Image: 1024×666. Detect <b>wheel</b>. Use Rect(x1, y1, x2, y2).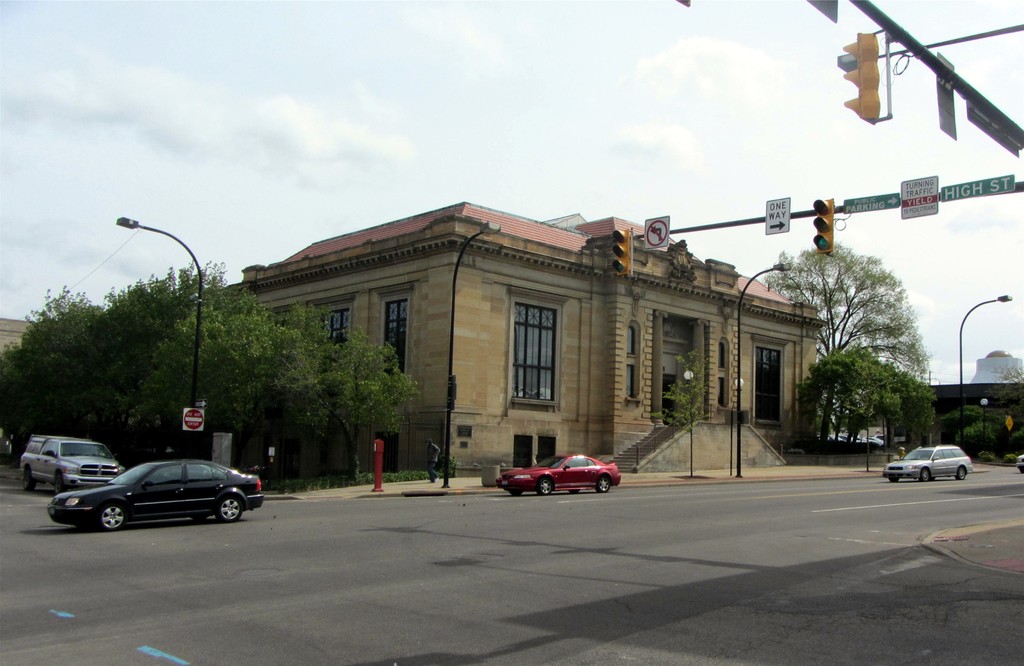
Rect(890, 475, 902, 485).
